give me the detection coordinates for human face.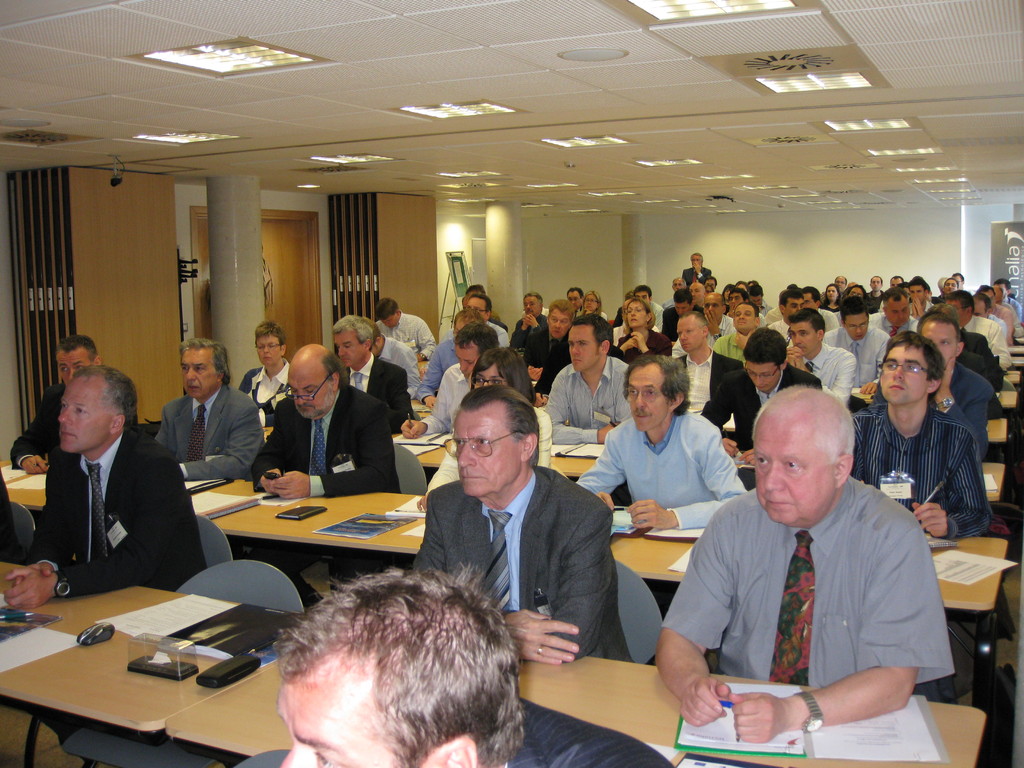
Rect(826, 287, 837, 298).
